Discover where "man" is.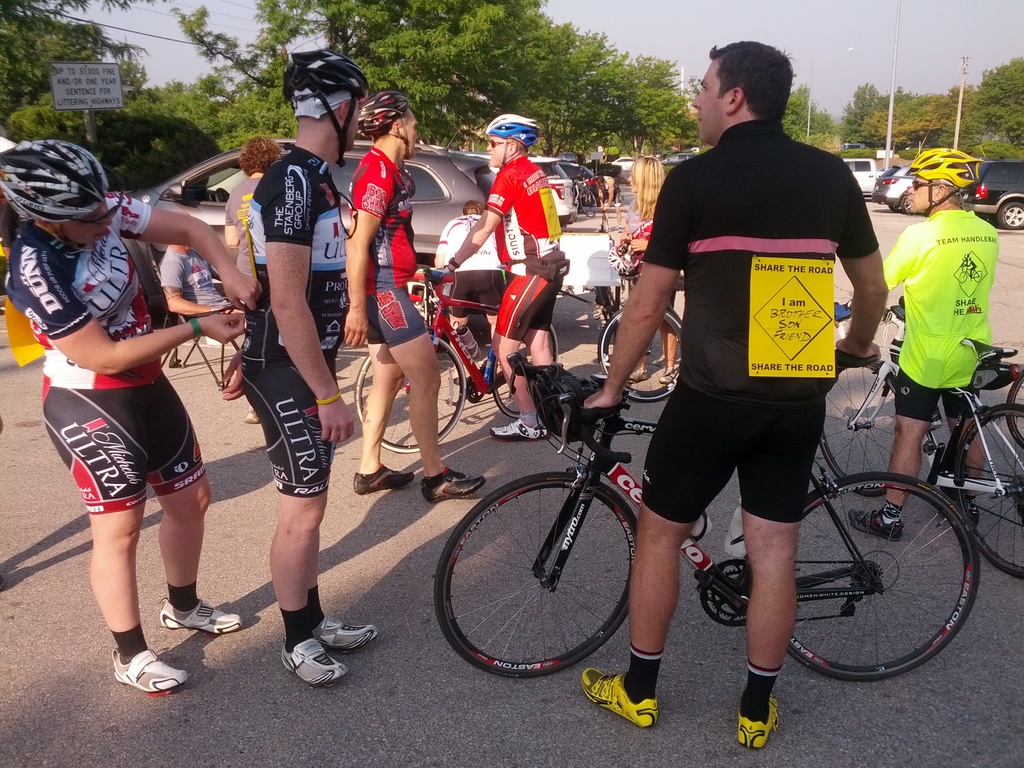
Discovered at (x1=235, y1=49, x2=380, y2=685).
